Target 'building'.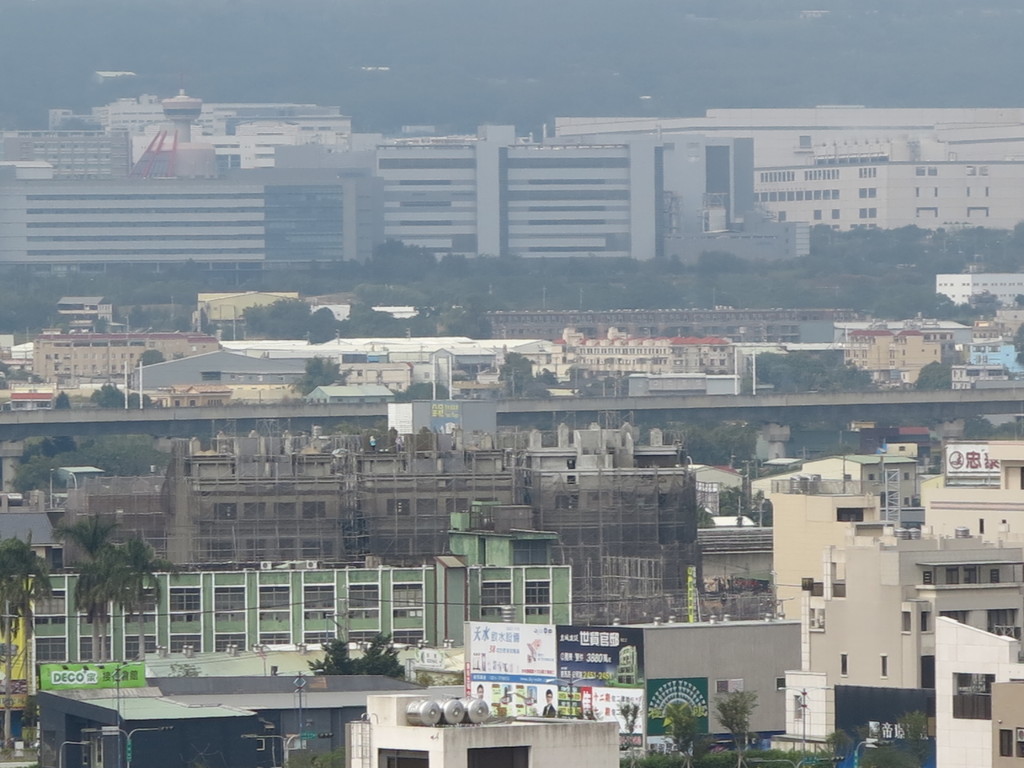
Target region: [0,145,386,276].
